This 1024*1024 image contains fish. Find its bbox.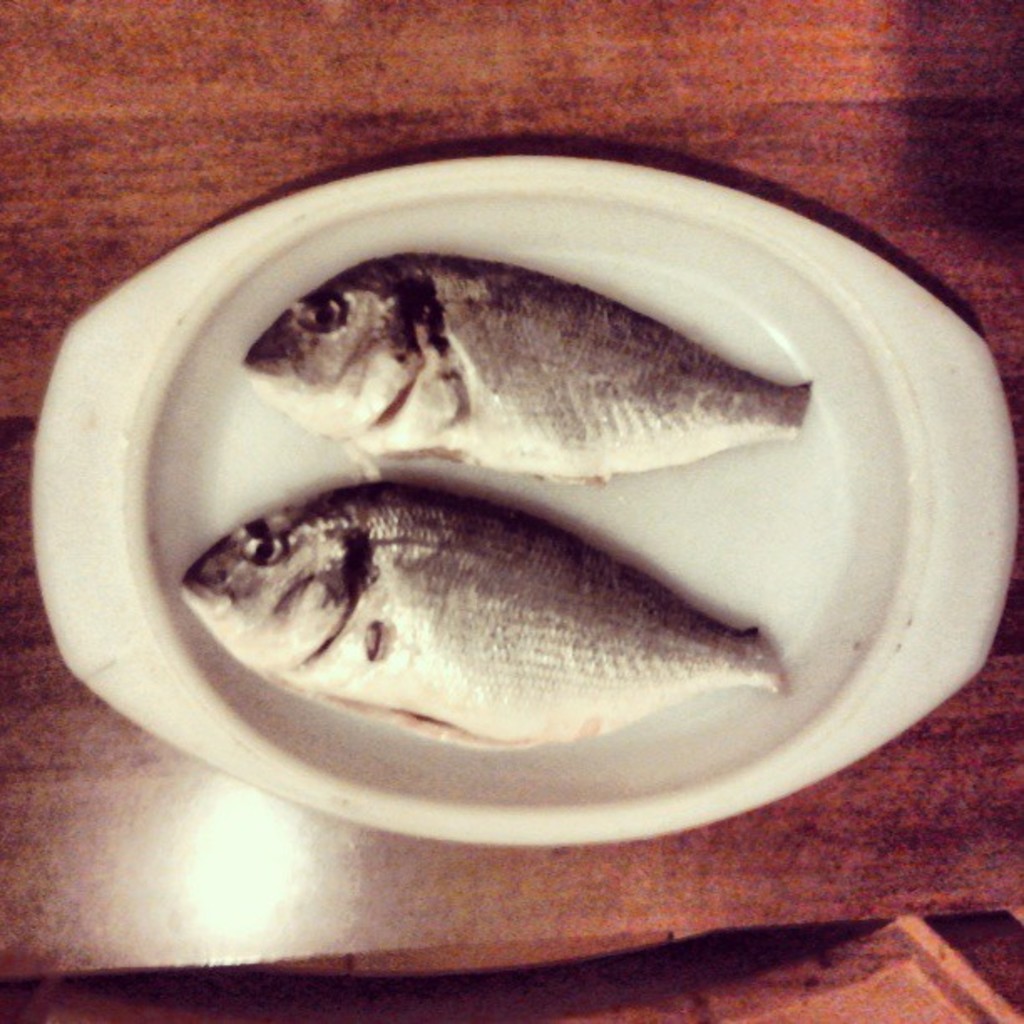
BBox(228, 243, 813, 474).
